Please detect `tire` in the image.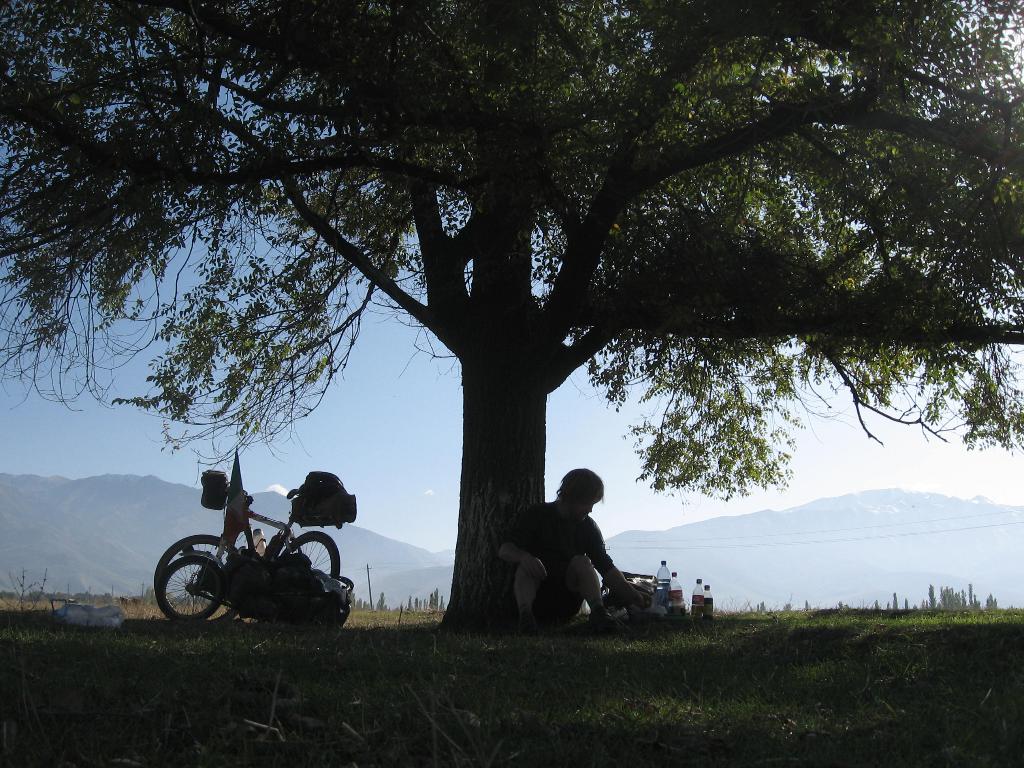
(282, 532, 342, 585).
